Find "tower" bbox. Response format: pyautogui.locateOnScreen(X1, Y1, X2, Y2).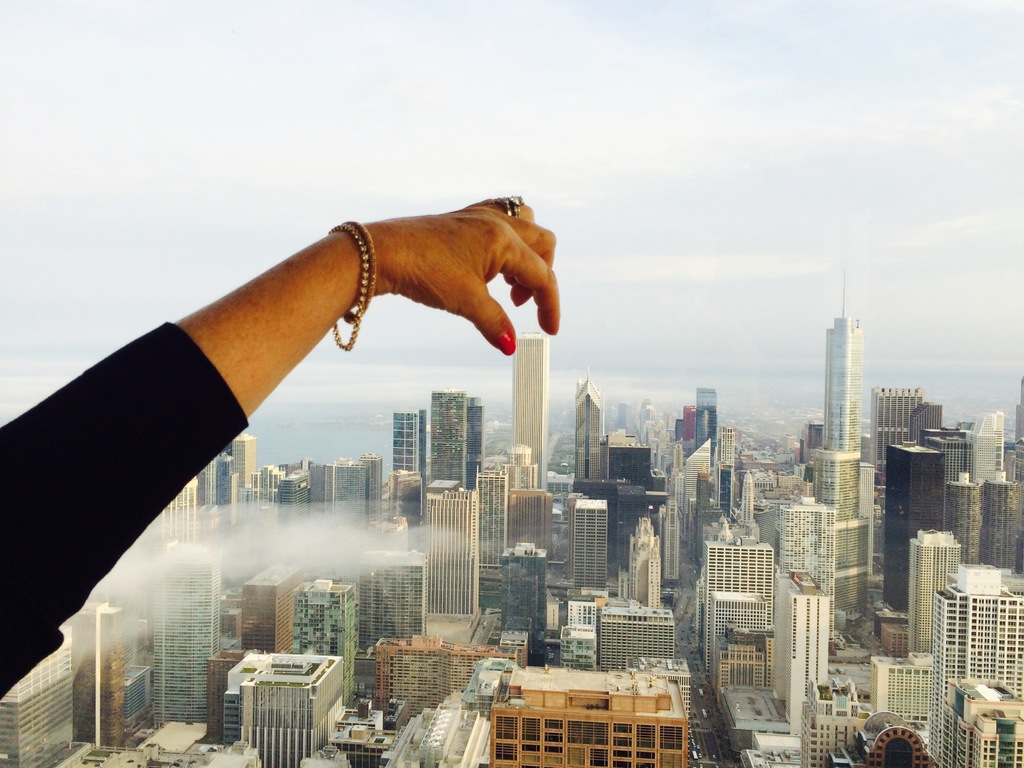
pyautogui.locateOnScreen(424, 485, 477, 620).
